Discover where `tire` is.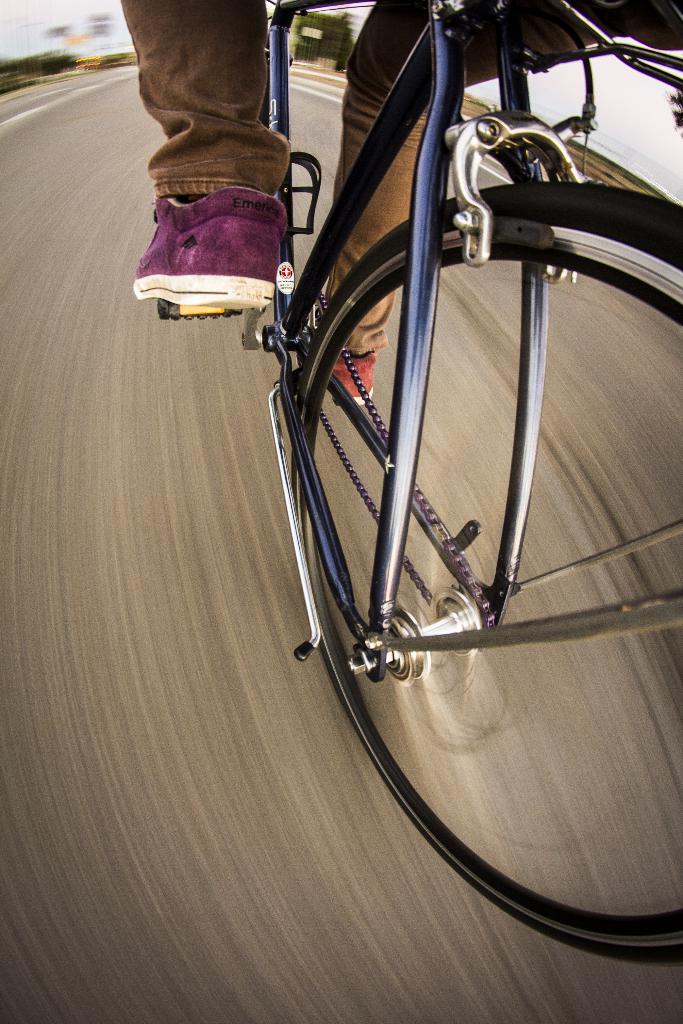
Discovered at crop(281, 175, 682, 923).
